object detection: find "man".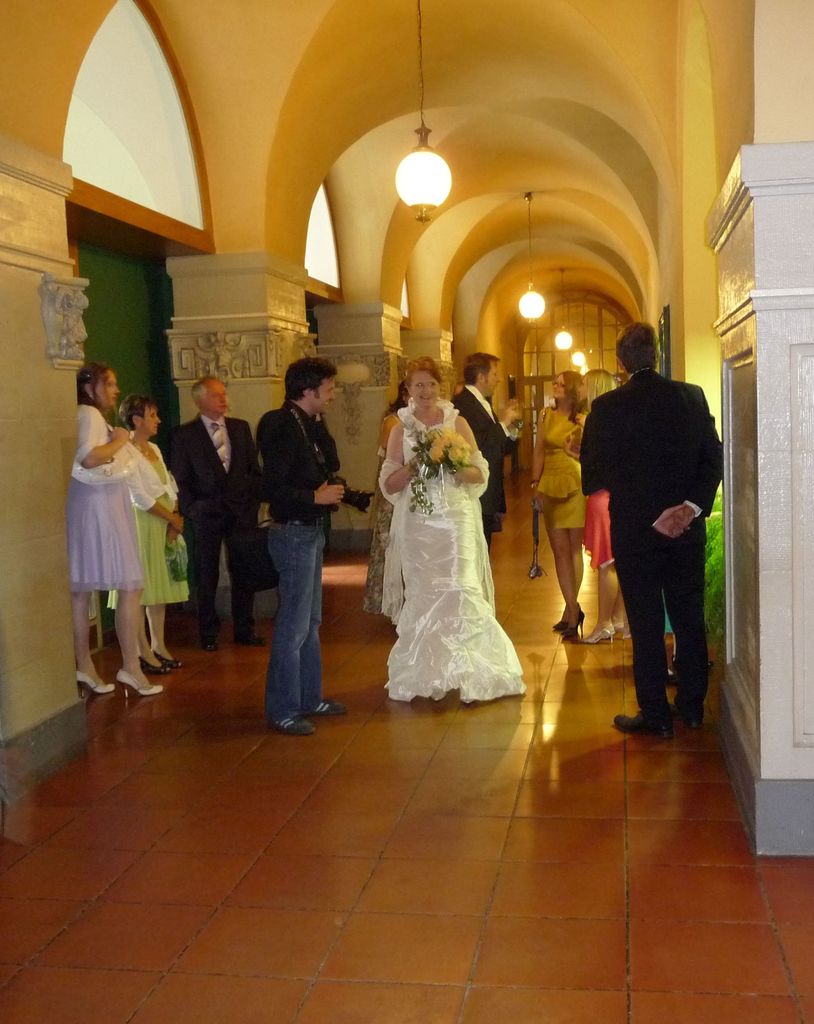
457 350 515 545.
